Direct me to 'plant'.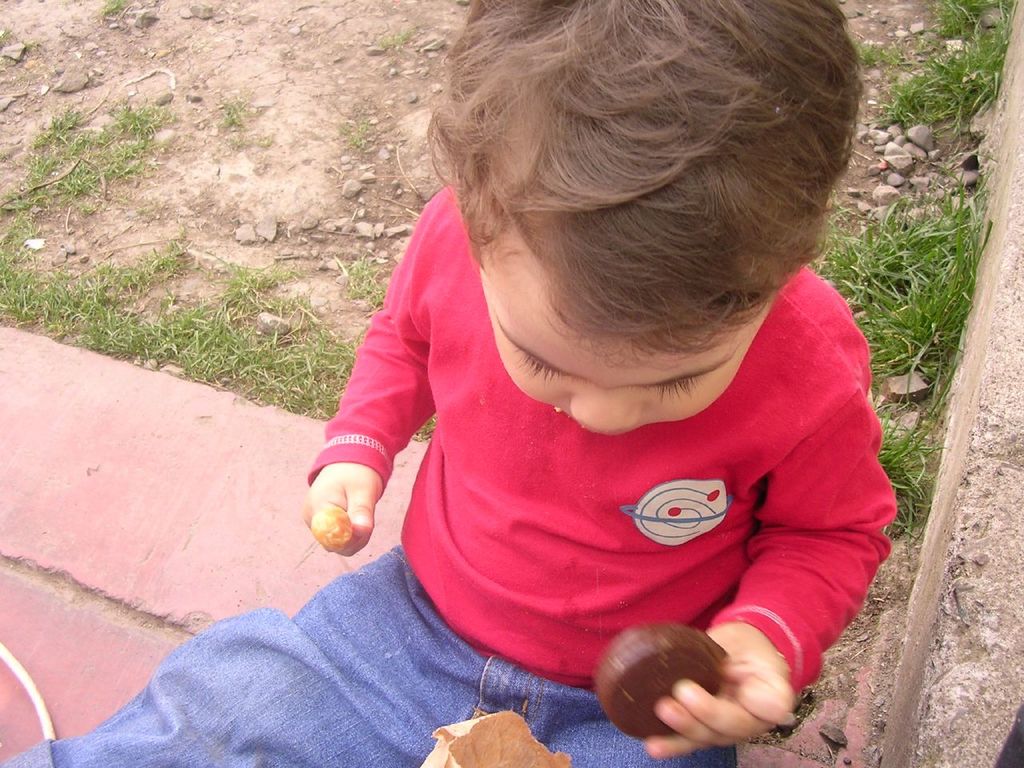
Direction: x1=411 y1=410 x2=438 y2=441.
